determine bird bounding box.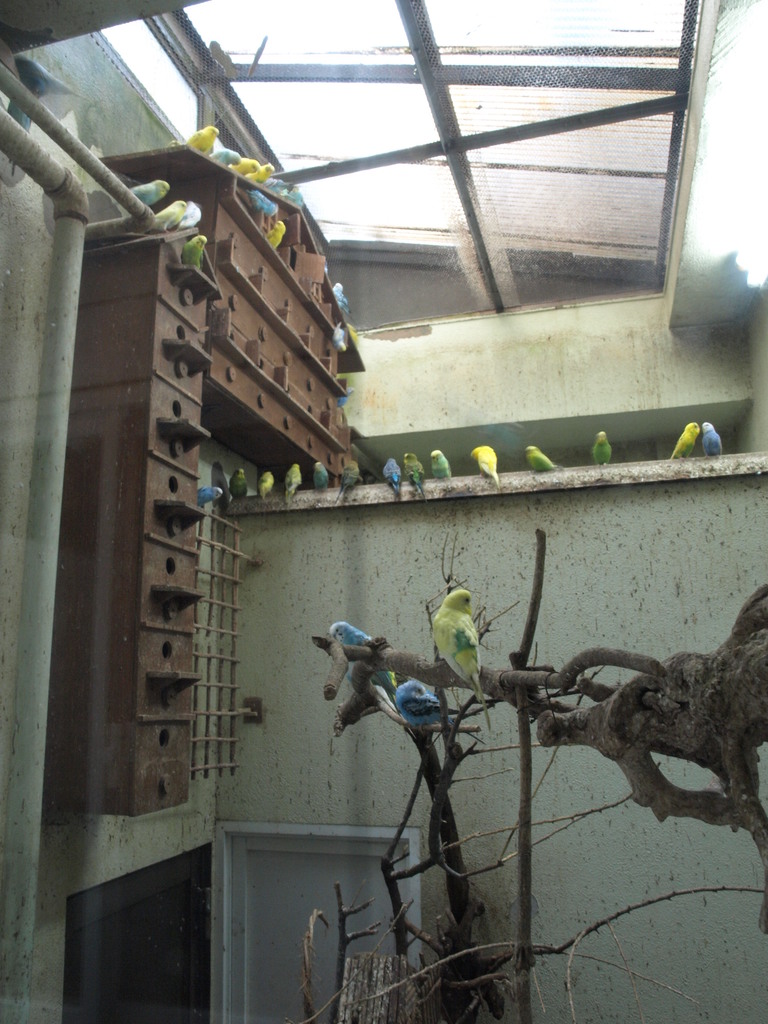
Determined: bbox=(266, 220, 287, 251).
